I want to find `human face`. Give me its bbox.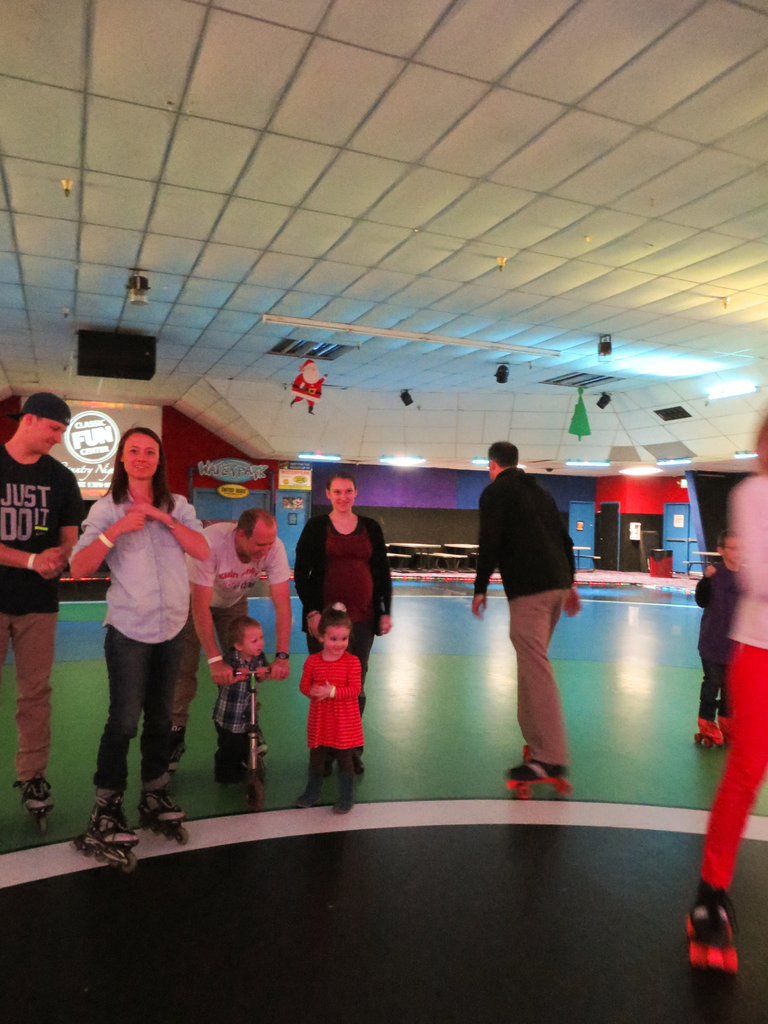
<region>245, 527, 275, 557</region>.
